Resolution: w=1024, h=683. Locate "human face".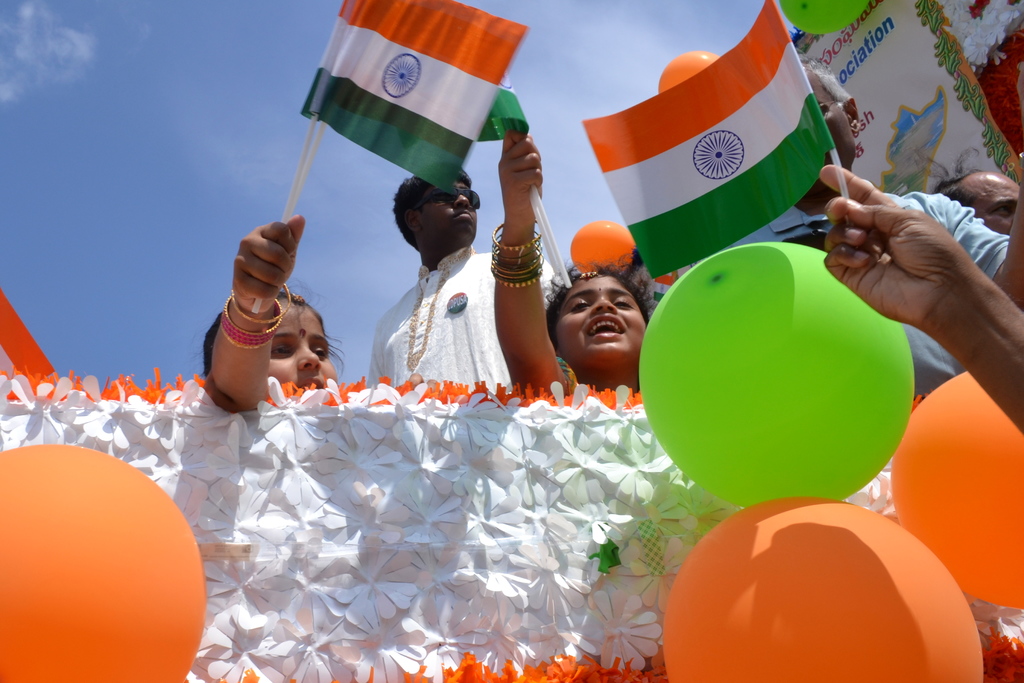
bbox(972, 174, 1021, 230).
